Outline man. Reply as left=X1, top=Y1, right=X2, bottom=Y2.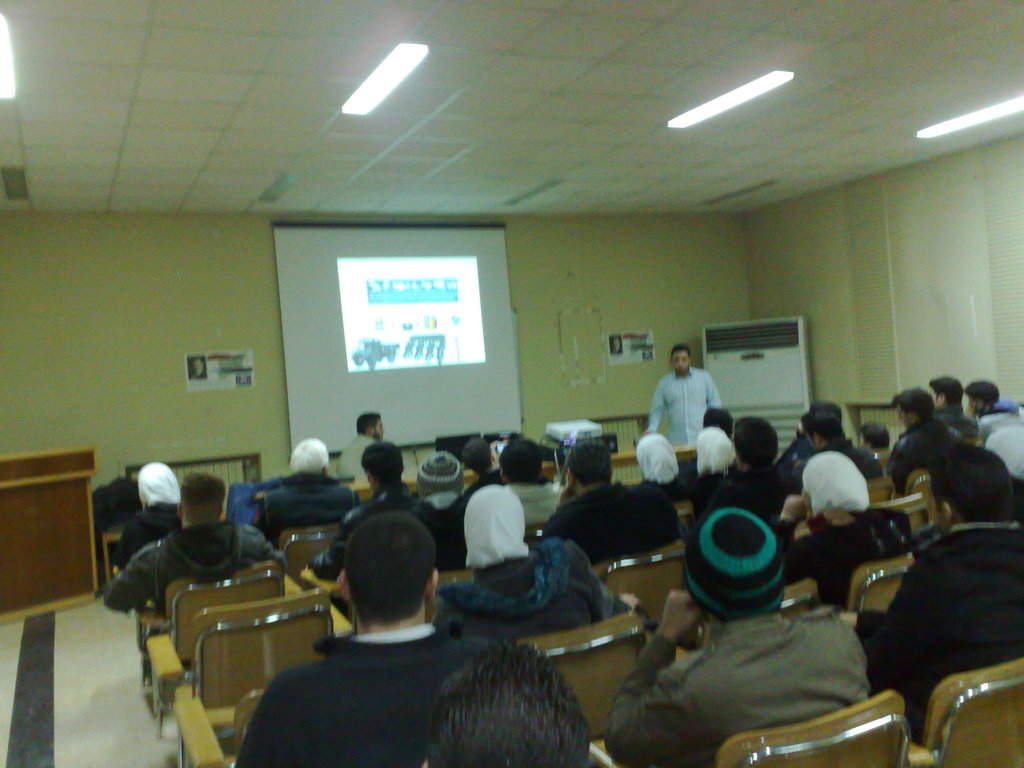
left=251, top=431, right=355, bottom=542.
